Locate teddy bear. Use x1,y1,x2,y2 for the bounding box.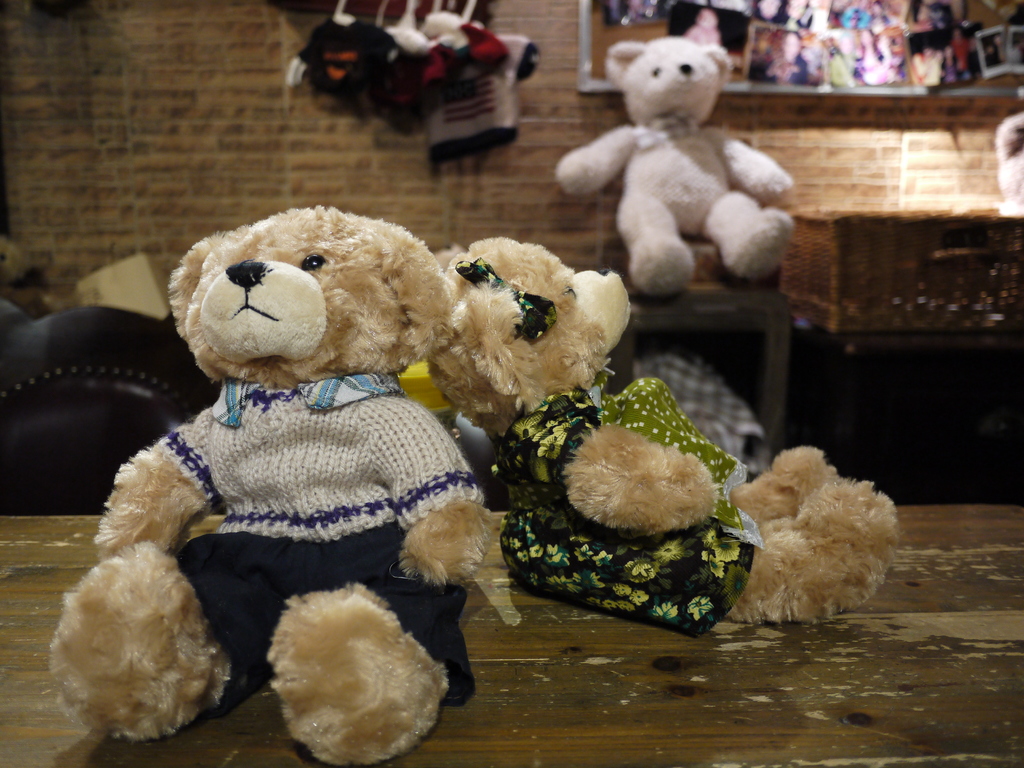
428,233,902,635.
